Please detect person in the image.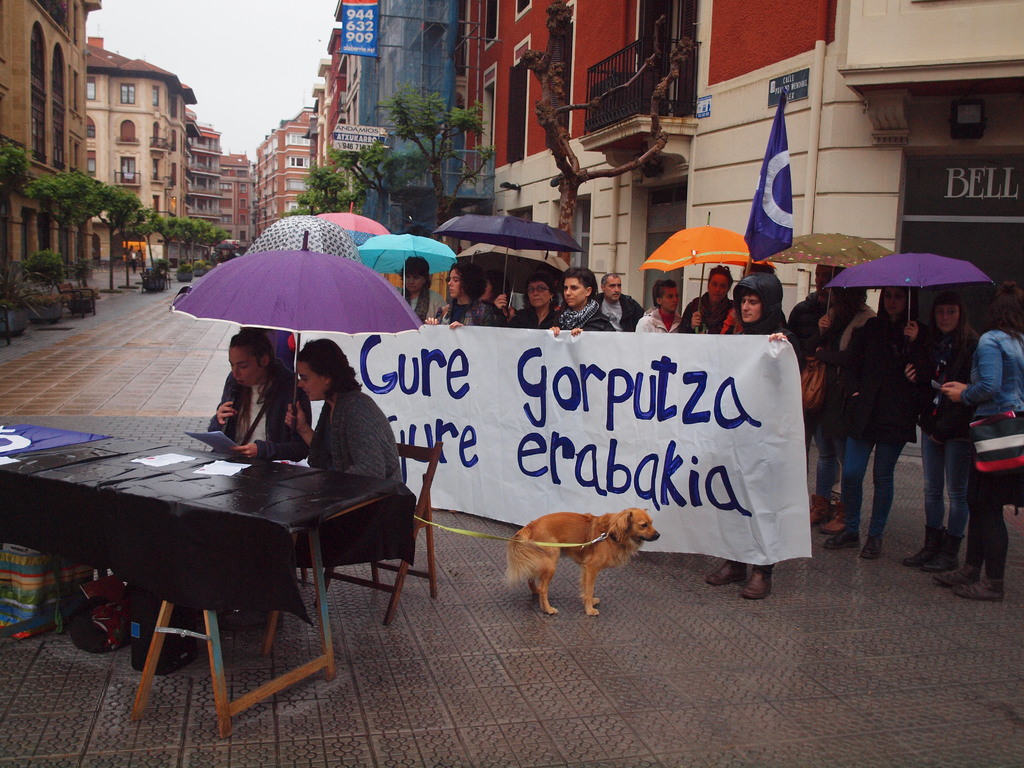
820,284,919,561.
